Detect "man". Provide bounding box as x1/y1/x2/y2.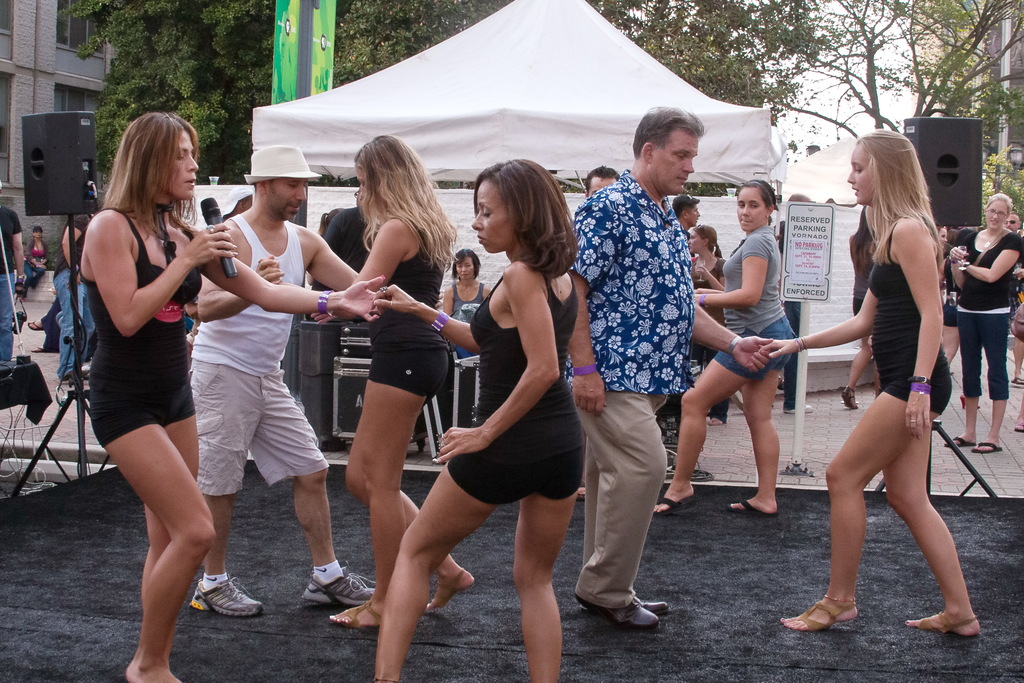
56/204/101/372.
